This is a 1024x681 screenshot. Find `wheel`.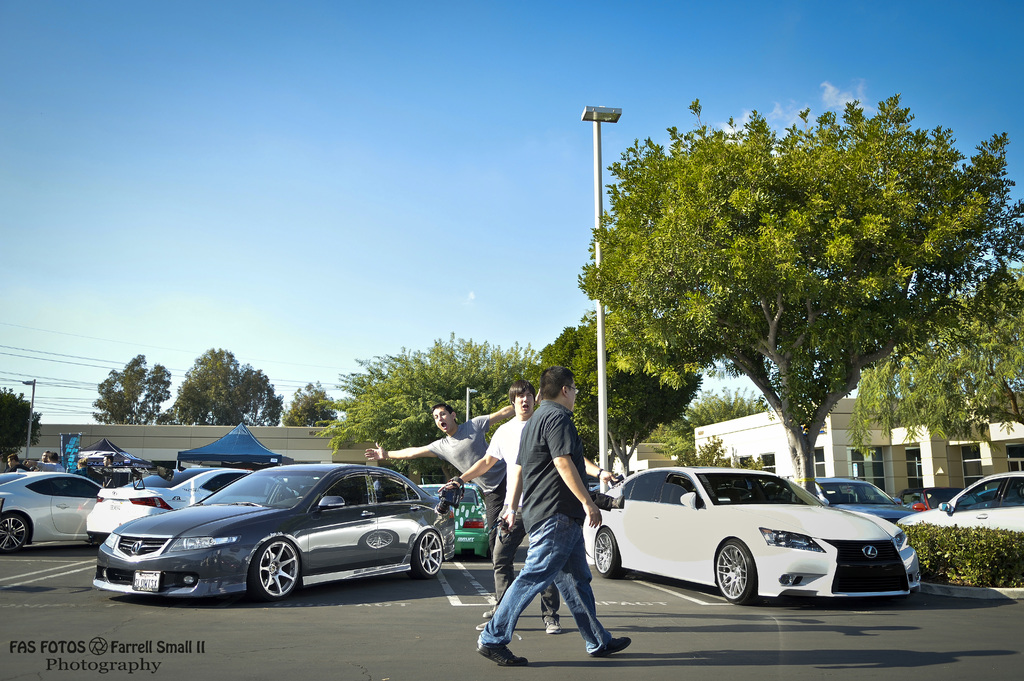
Bounding box: (x1=0, y1=514, x2=33, y2=550).
